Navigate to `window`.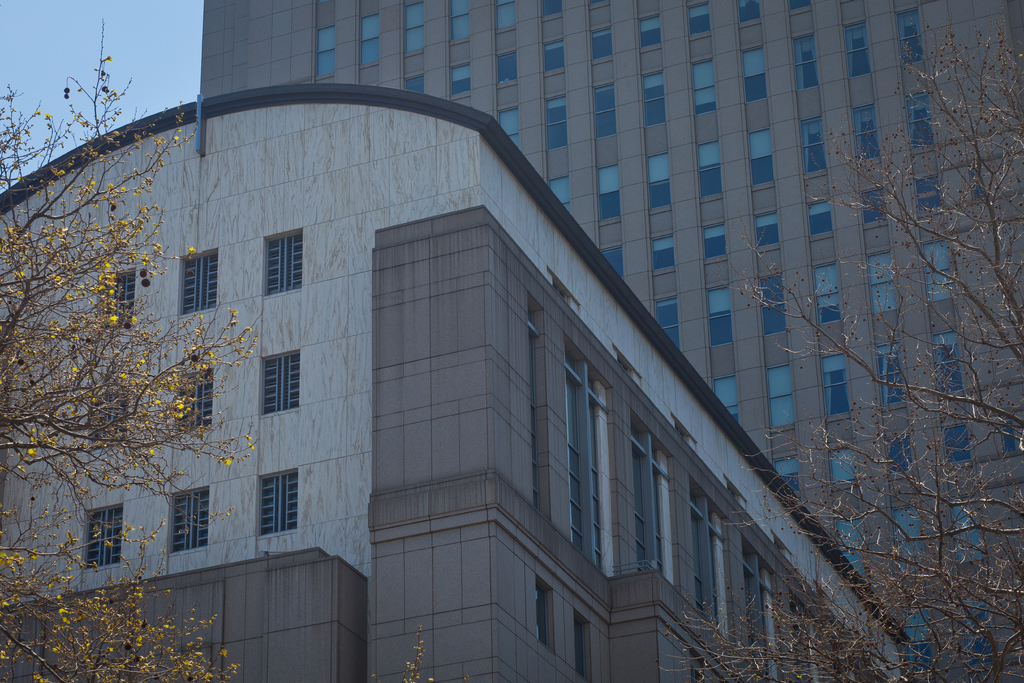
Navigation target: (x1=179, y1=360, x2=214, y2=434).
